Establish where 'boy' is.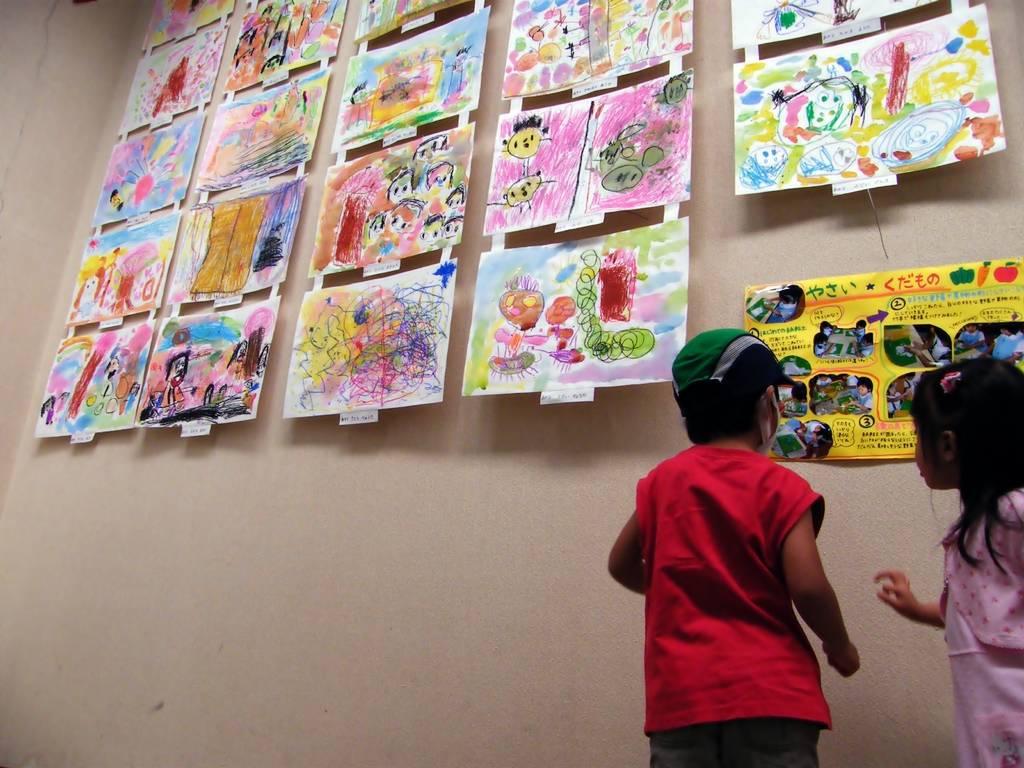
Established at box(613, 334, 862, 754).
